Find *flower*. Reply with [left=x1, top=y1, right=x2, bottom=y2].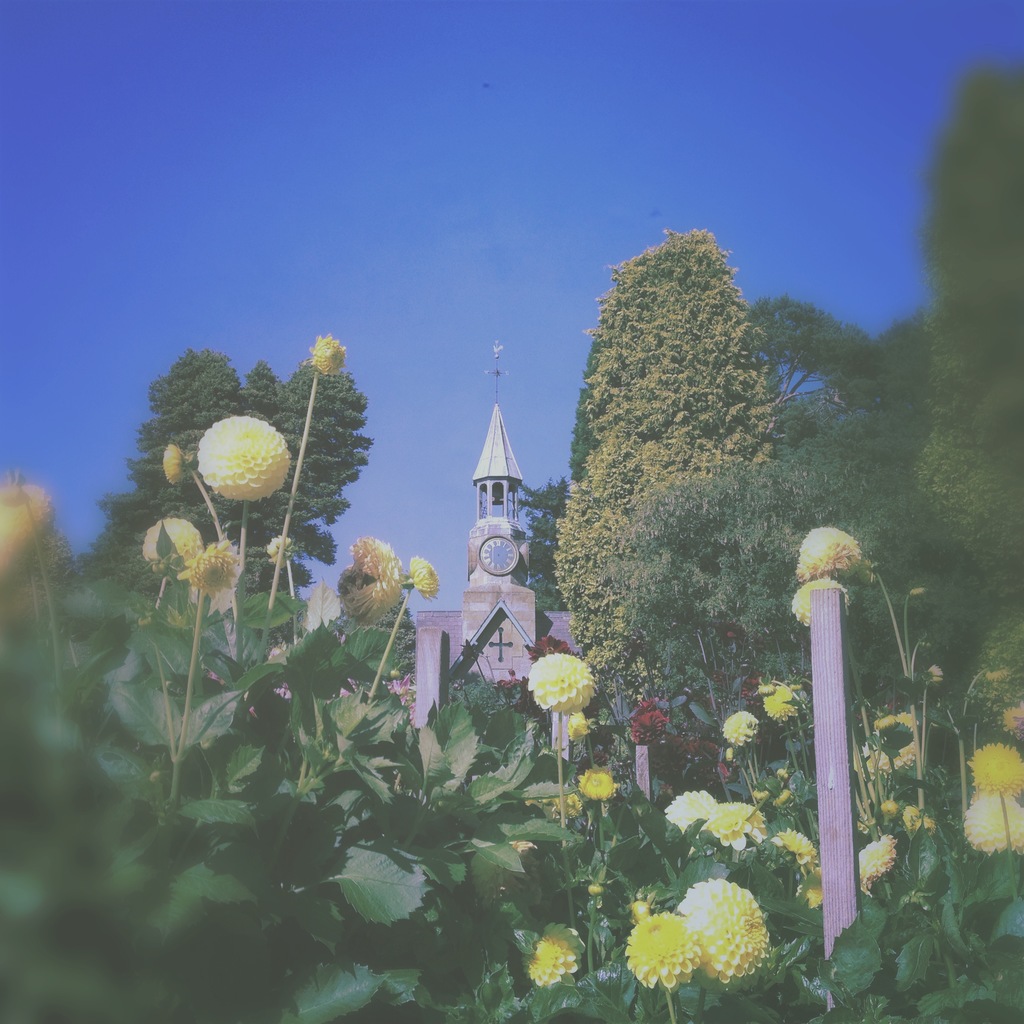
[left=717, top=709, right=760, bottom=746].
